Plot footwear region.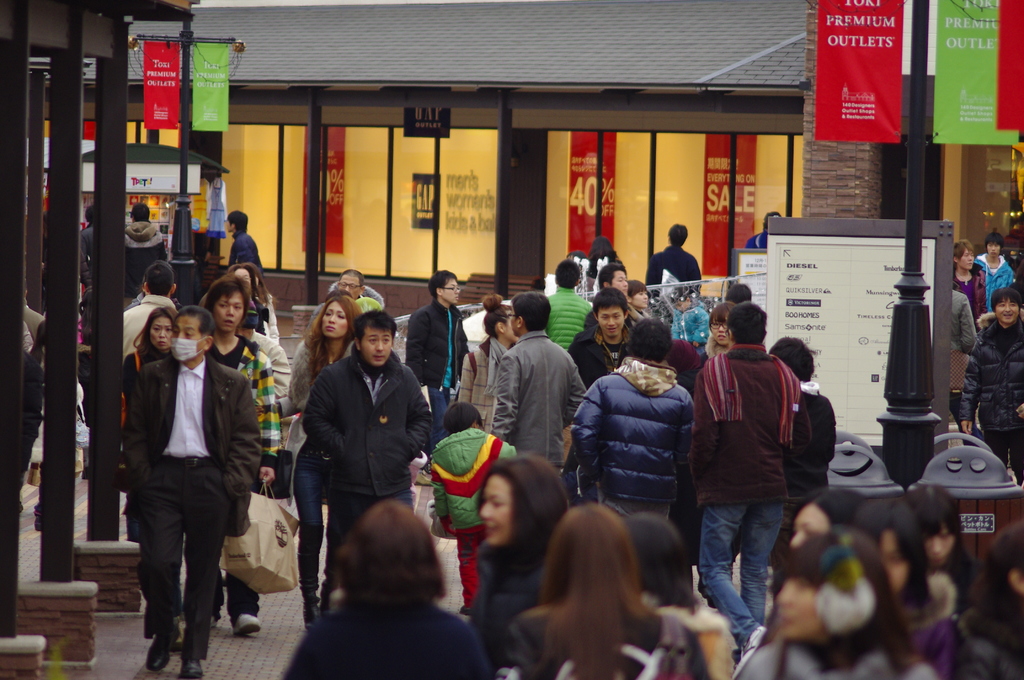
Plotted at {"x1": 145, "y1": 626, "x2": 177, "y2": 670}.
